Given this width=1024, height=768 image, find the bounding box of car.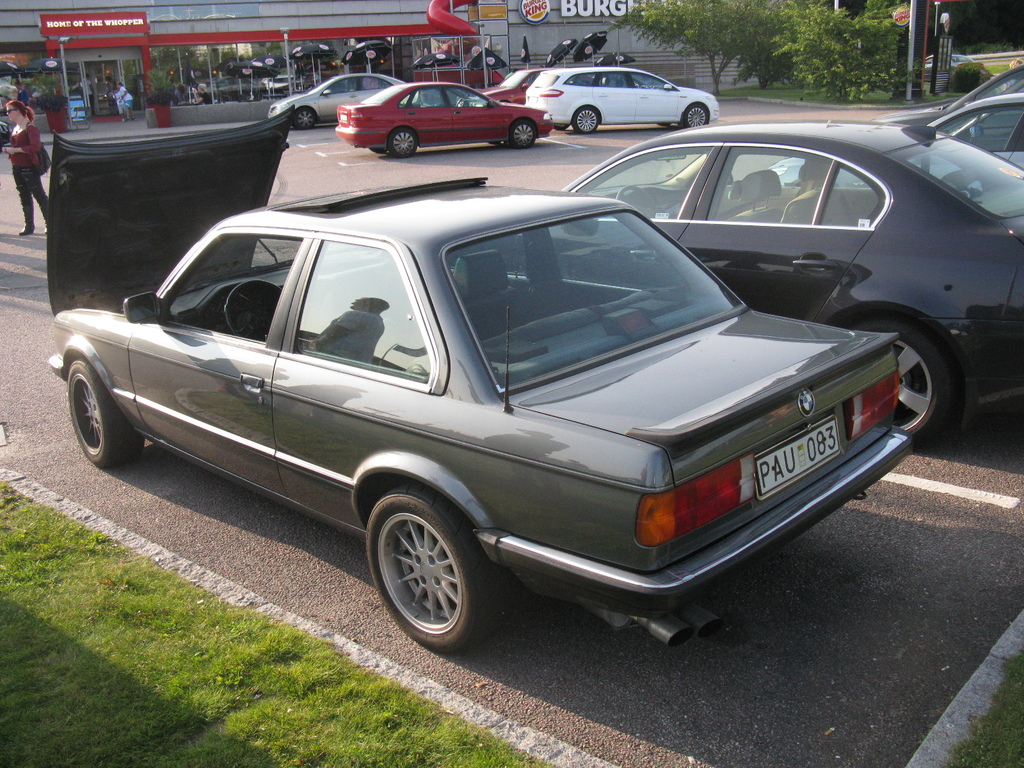
BBox(477, 68, 542, 108).
